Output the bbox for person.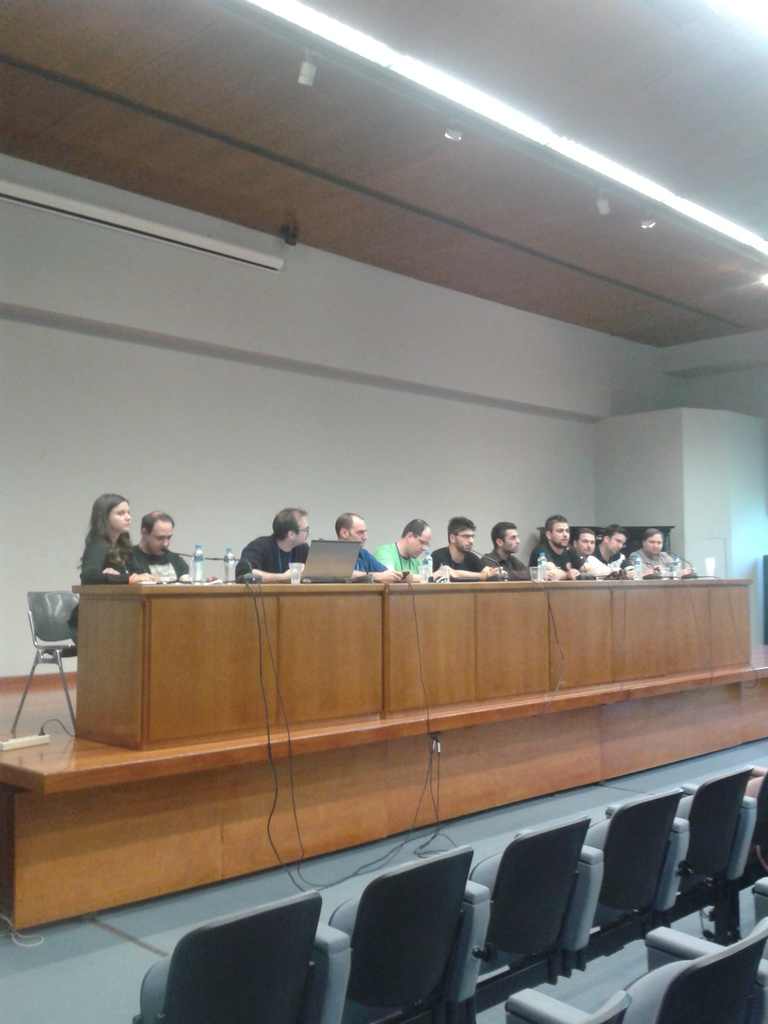
detection(525, 515, 591, 586).
